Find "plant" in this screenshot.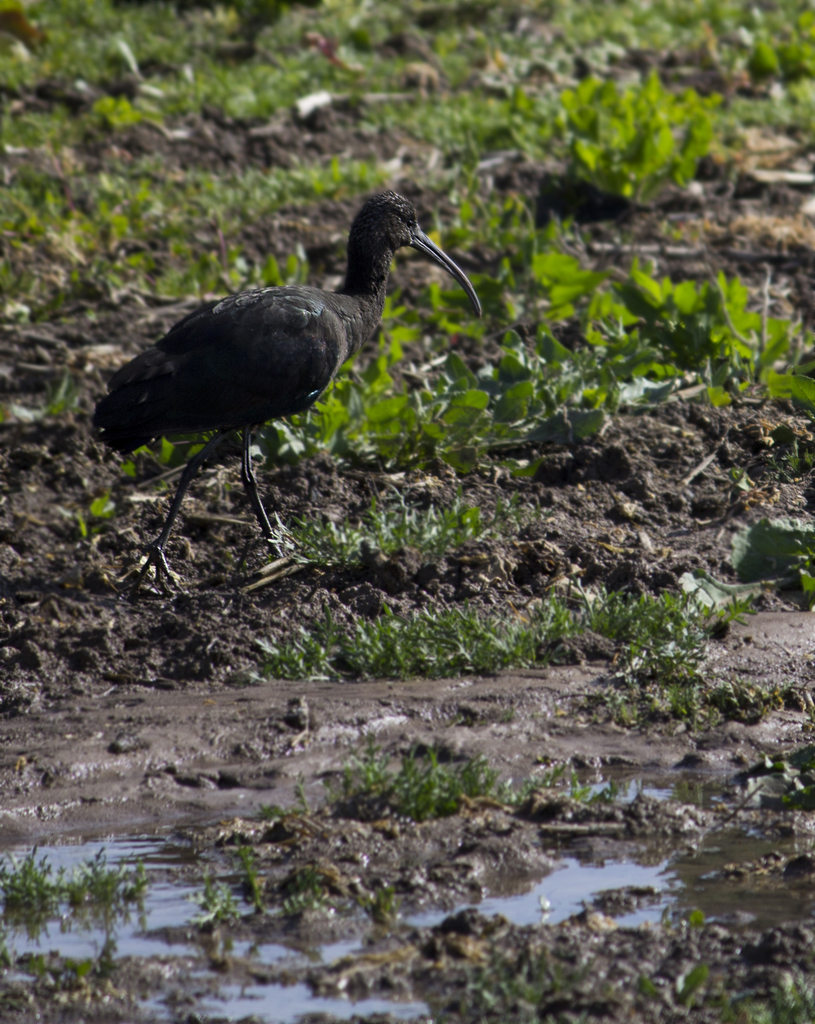
The bounding box for "plant" is locate(490, 312, 618, 440).
